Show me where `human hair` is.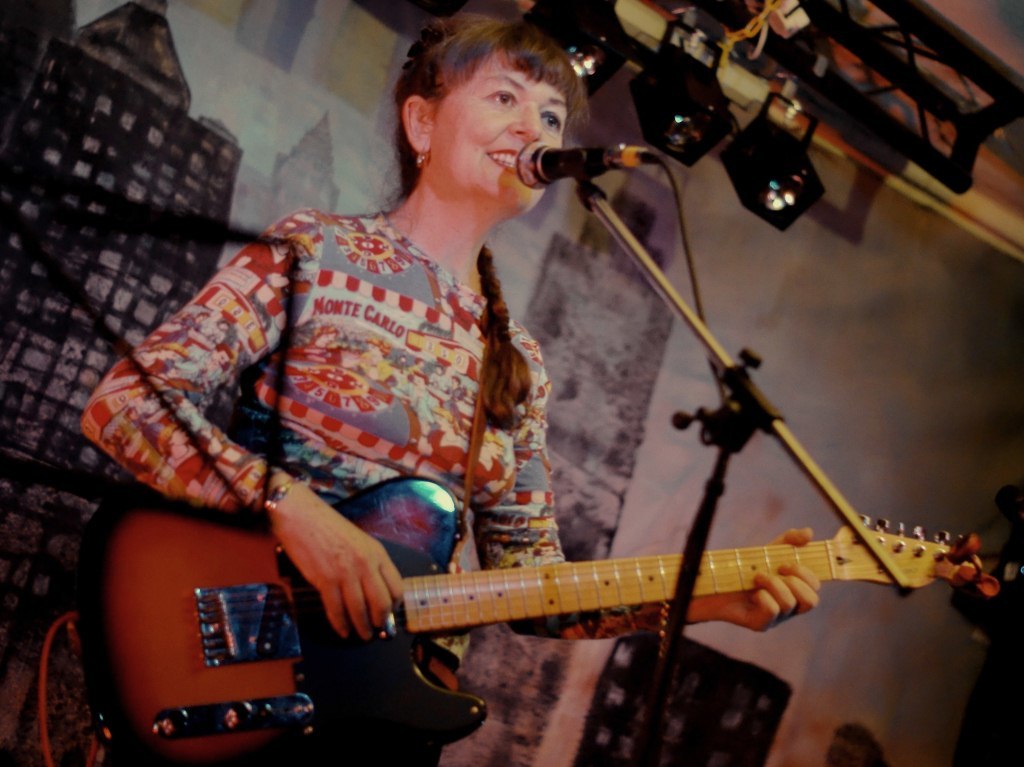
`human hair` is at 384,7,590,436.
